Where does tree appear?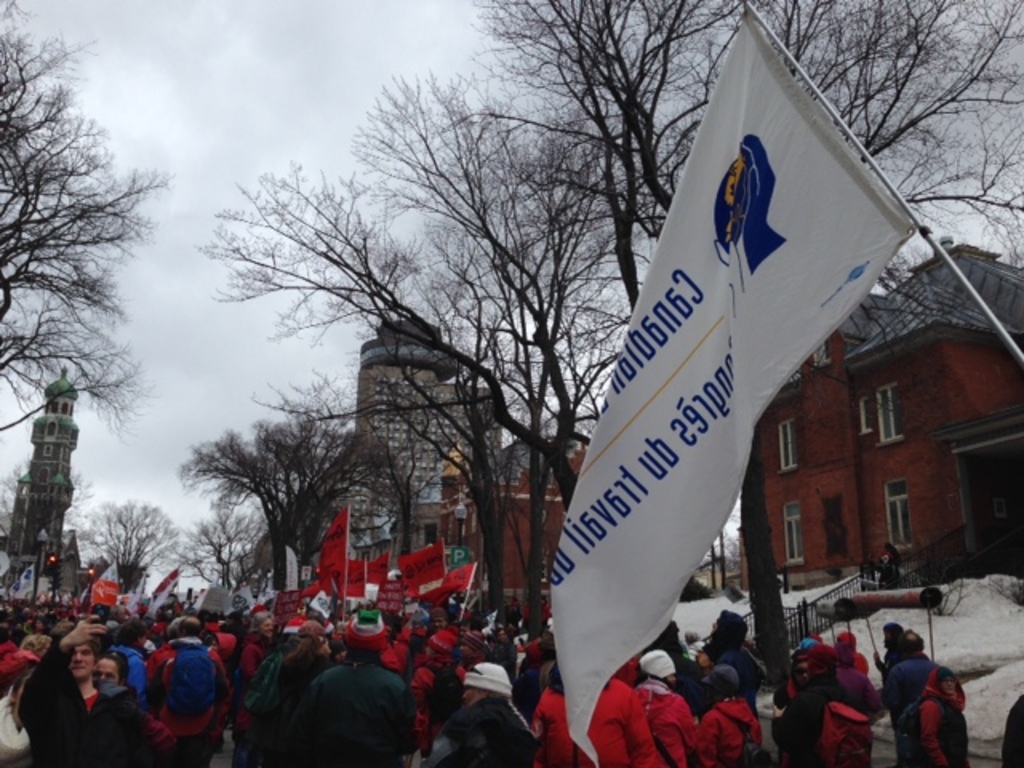
Appears at 11:16:170:627.
